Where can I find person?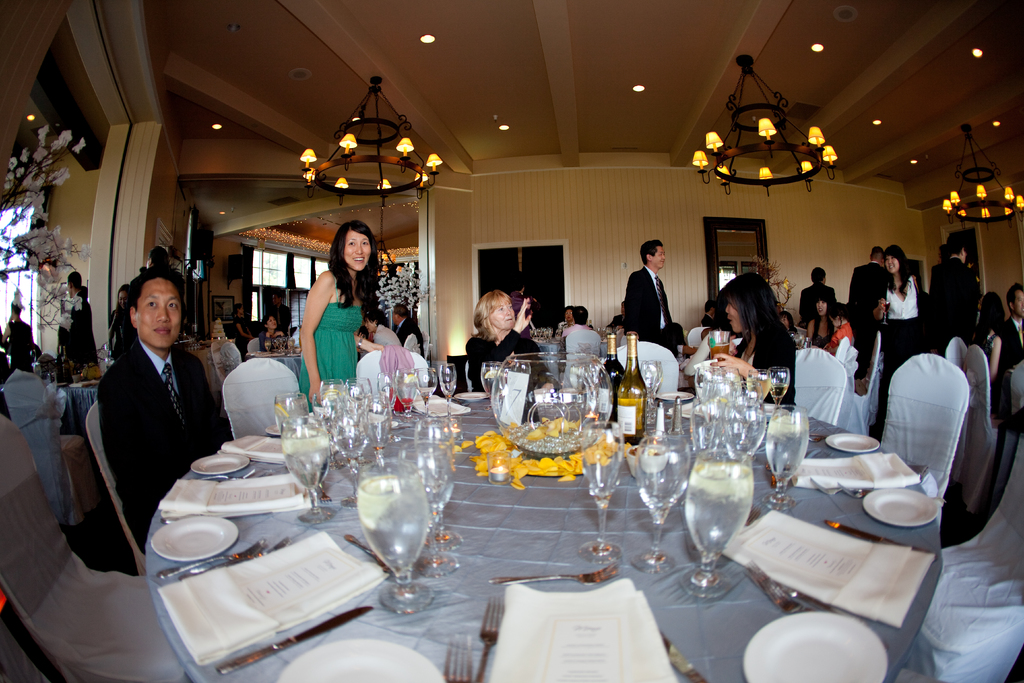
You can find it at rect(920, 235, 981, 357).
